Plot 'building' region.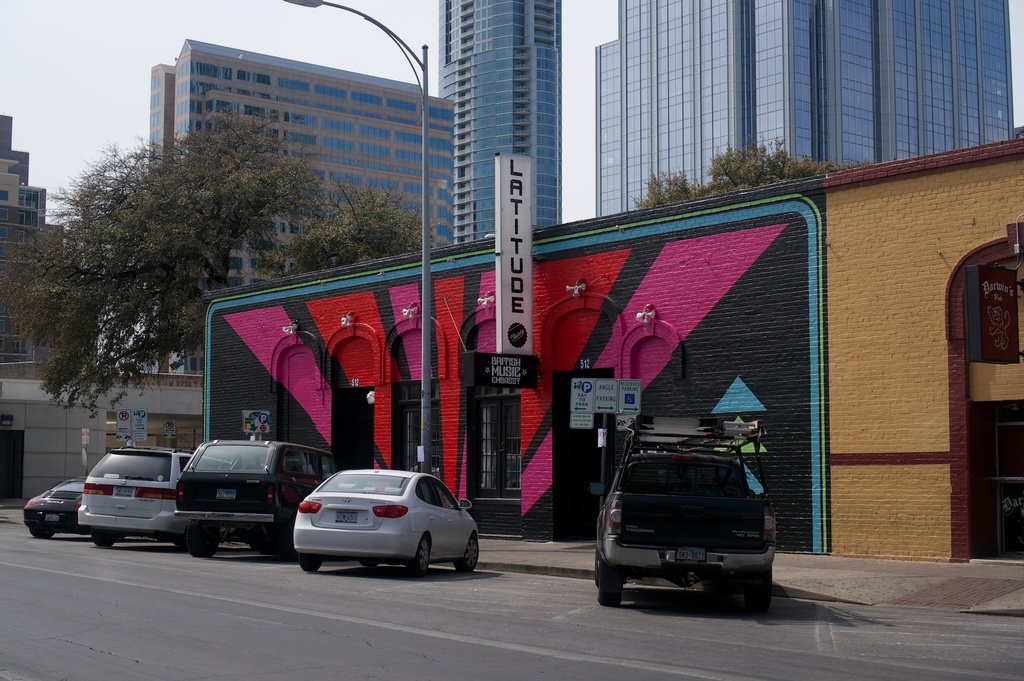
Plotted at detection(596, 0, 1014, 217).
